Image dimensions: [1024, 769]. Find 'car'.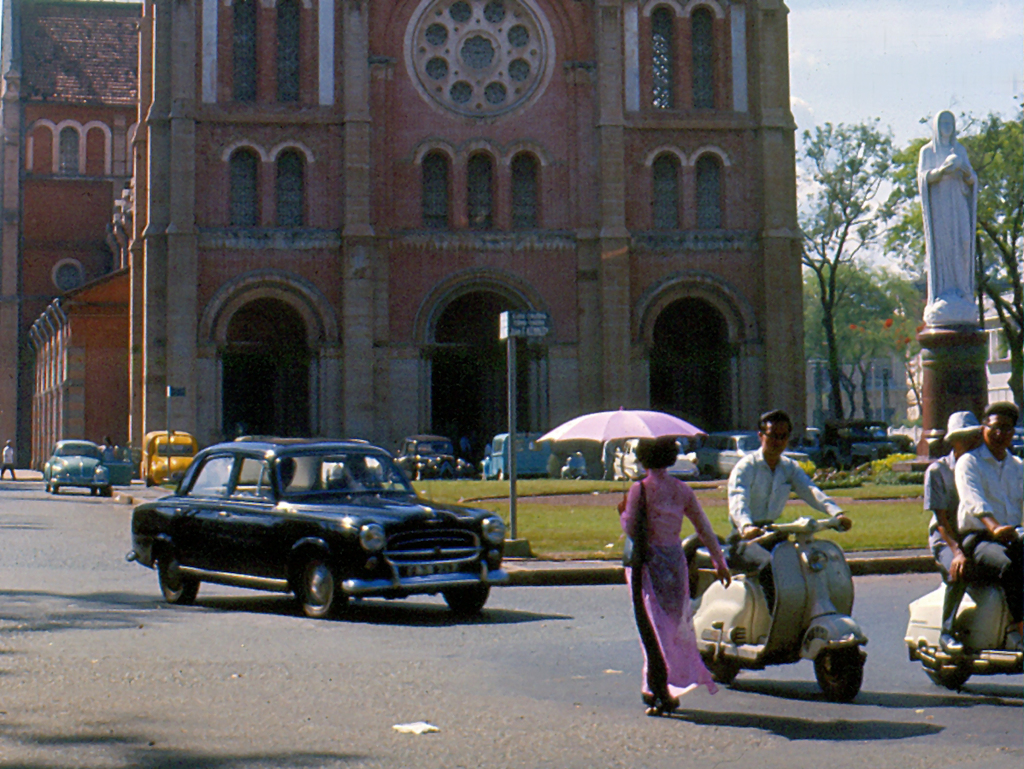
x1=692, y1=429, x2=806, y2=478.
